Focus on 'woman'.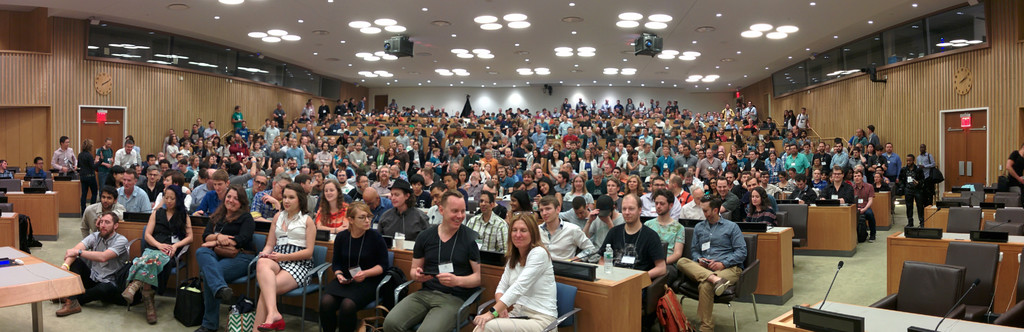
Focused at left=329, top=142, right=348, bottom=170.
